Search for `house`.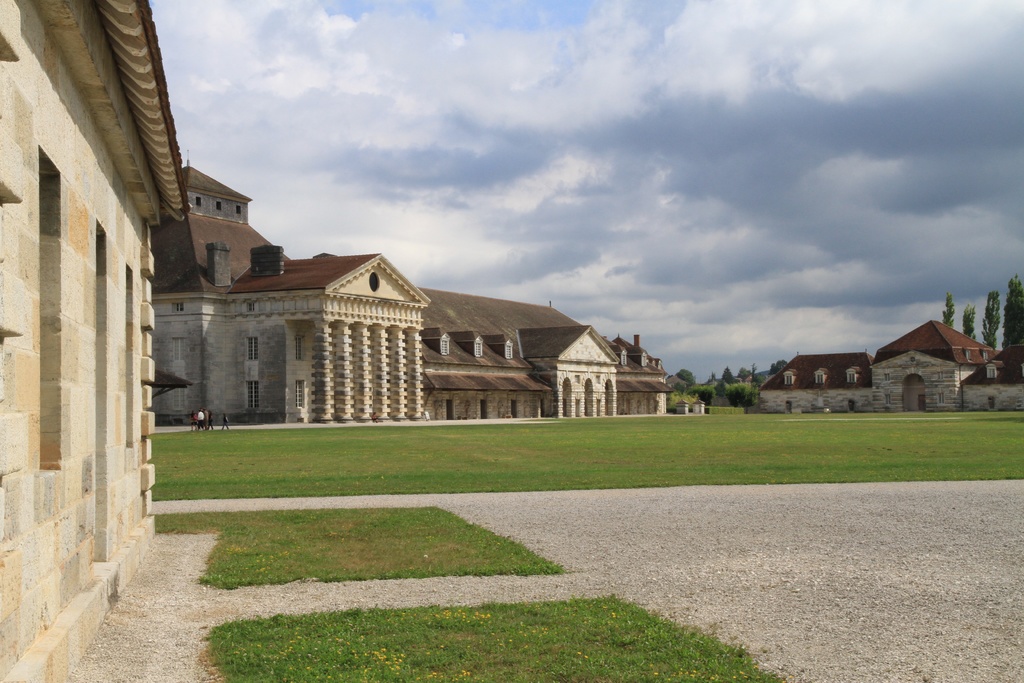
Found at (410,290,675,420).
